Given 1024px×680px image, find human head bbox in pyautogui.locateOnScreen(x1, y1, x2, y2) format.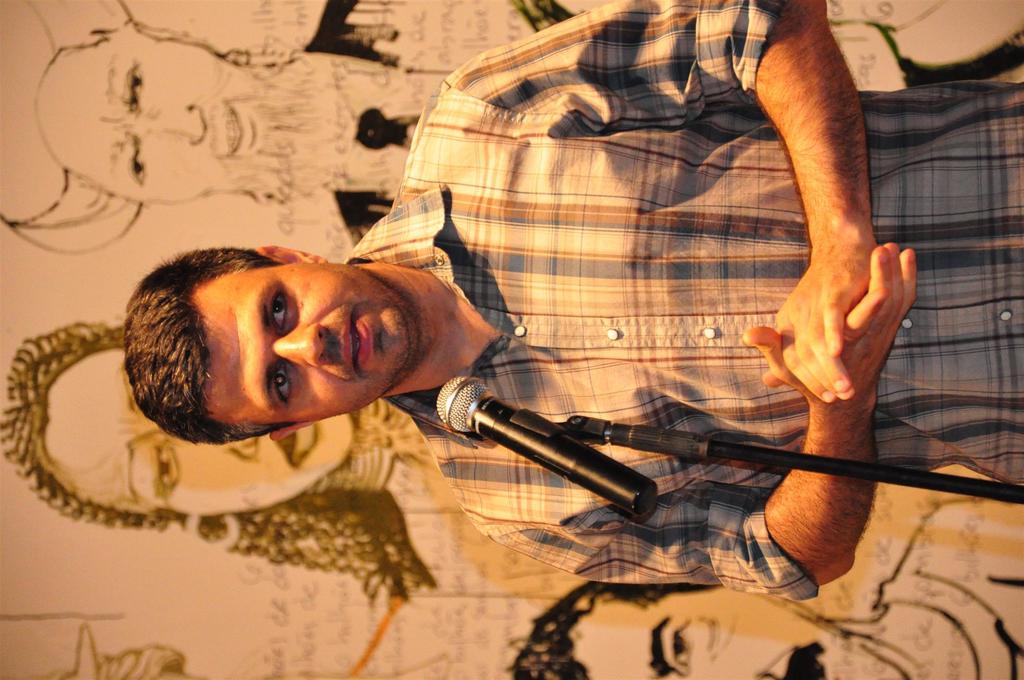
pyautogui.locateOnScreen(135, 231, 465, 448).
